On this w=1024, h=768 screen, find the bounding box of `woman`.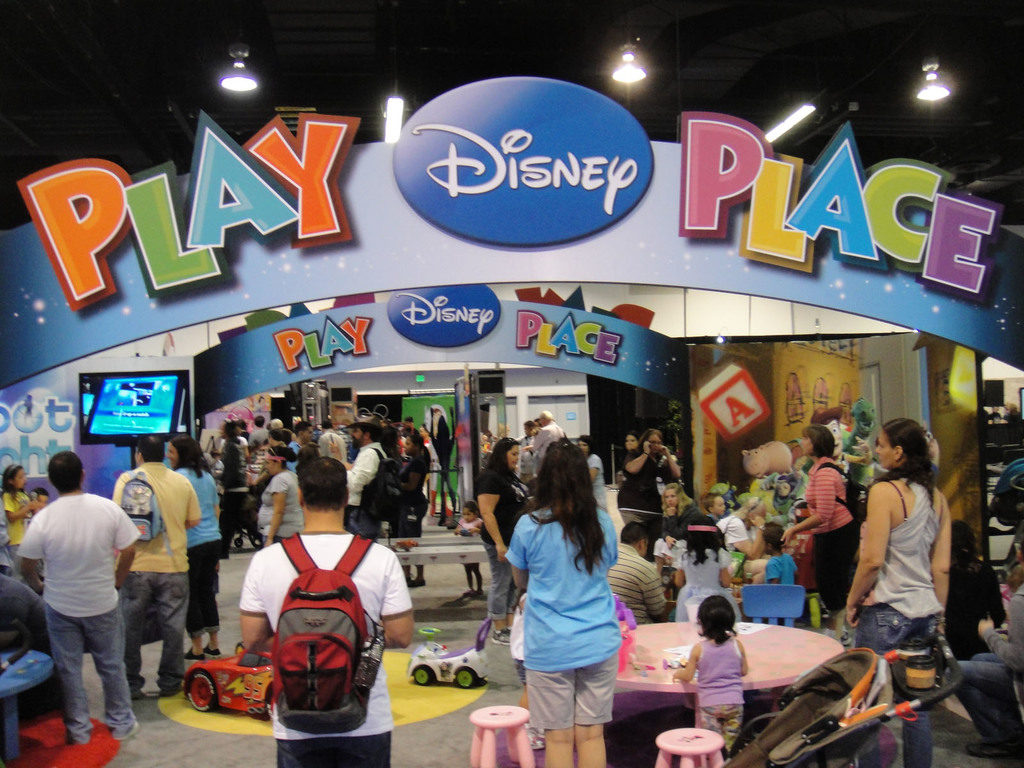
Bounding box: <bbox>472, 433, 541, 644</bbox>.
